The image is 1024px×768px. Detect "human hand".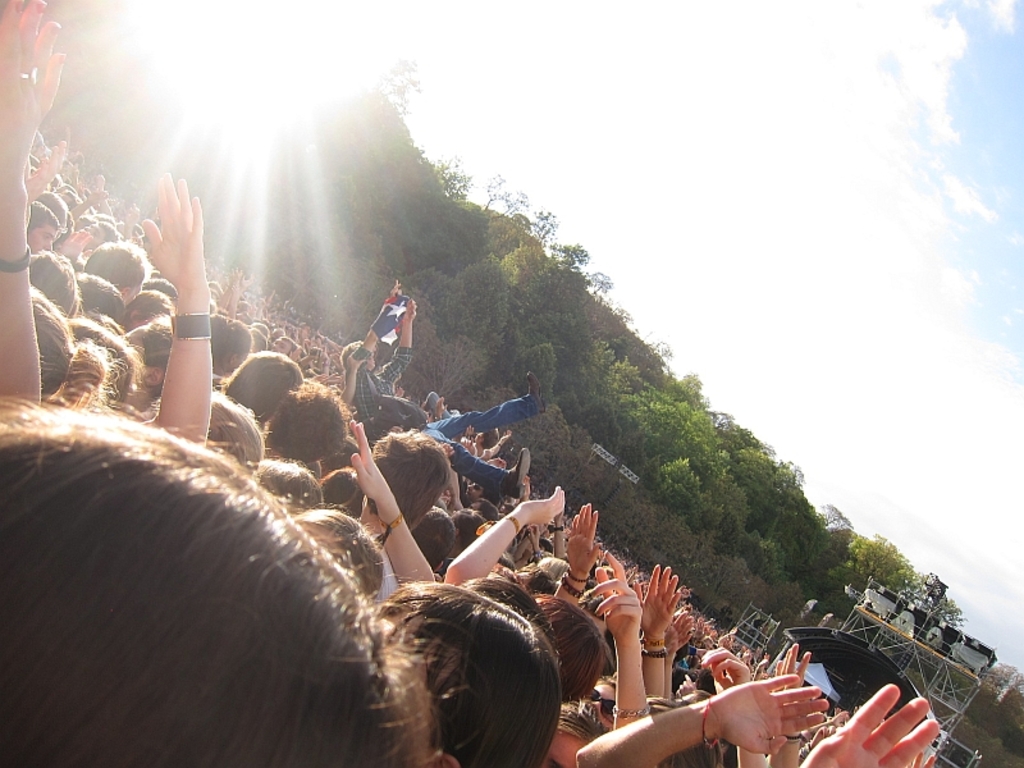
Detection: 403/297/419/323.
